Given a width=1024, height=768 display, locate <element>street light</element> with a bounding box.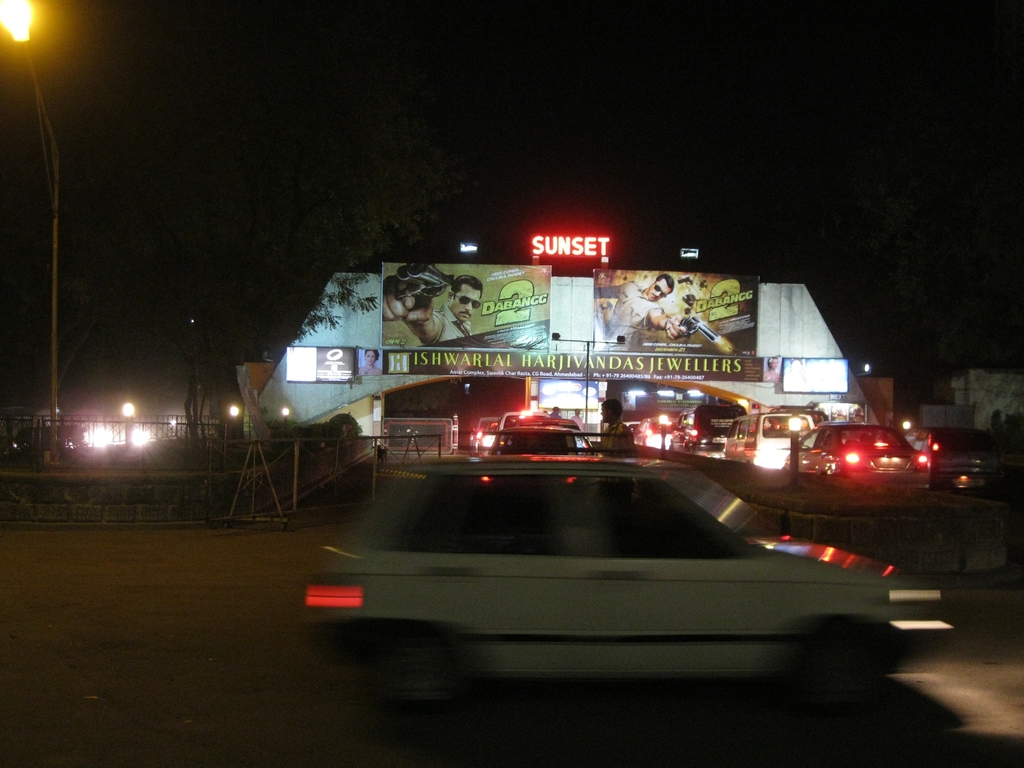
Located: bbox(0, 0, 73, 462).
